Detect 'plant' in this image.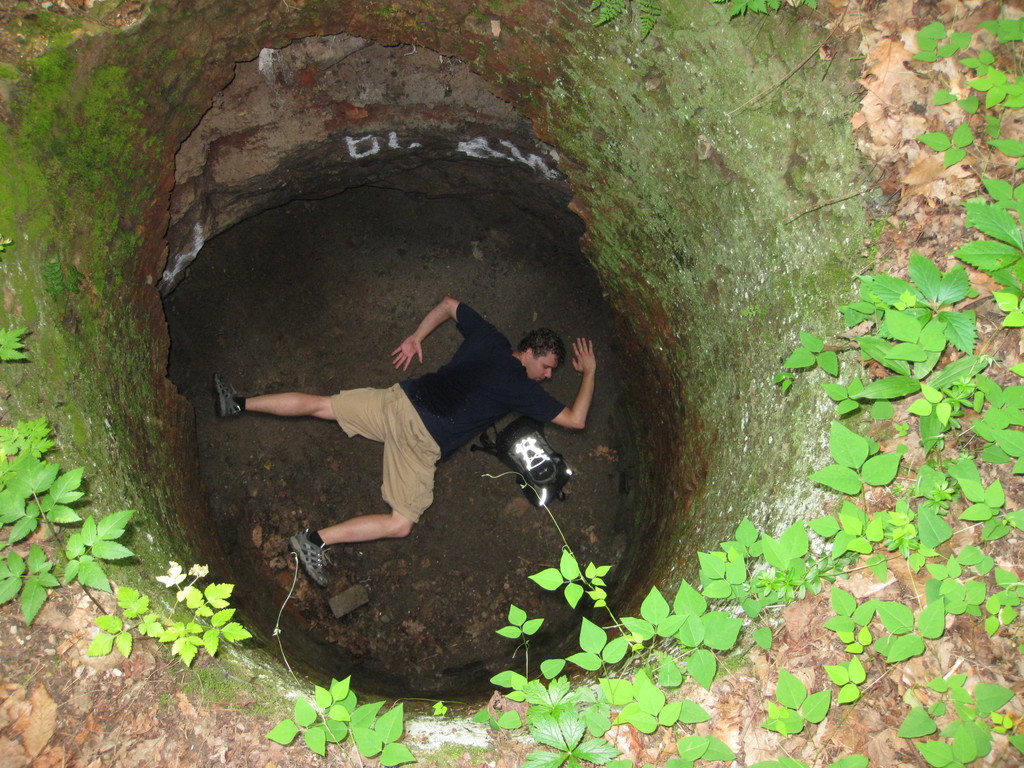
Detection: {"left": 0, "top": 236, "right": 12, "bottom": 257}.
